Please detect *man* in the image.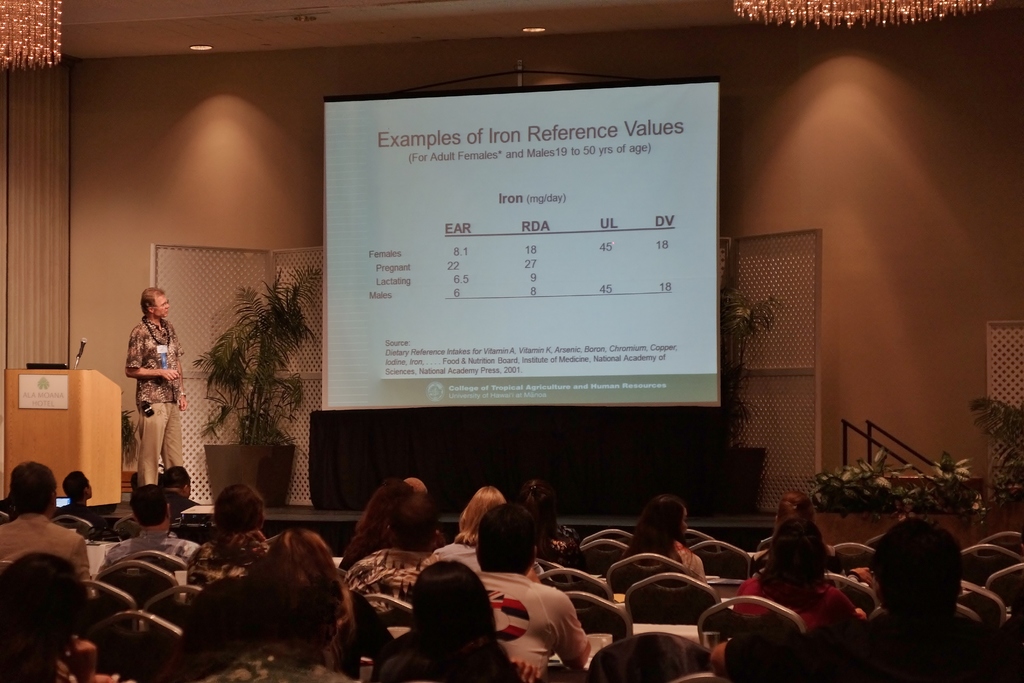
x1=467 y1=495 x2=602 y2=682.
